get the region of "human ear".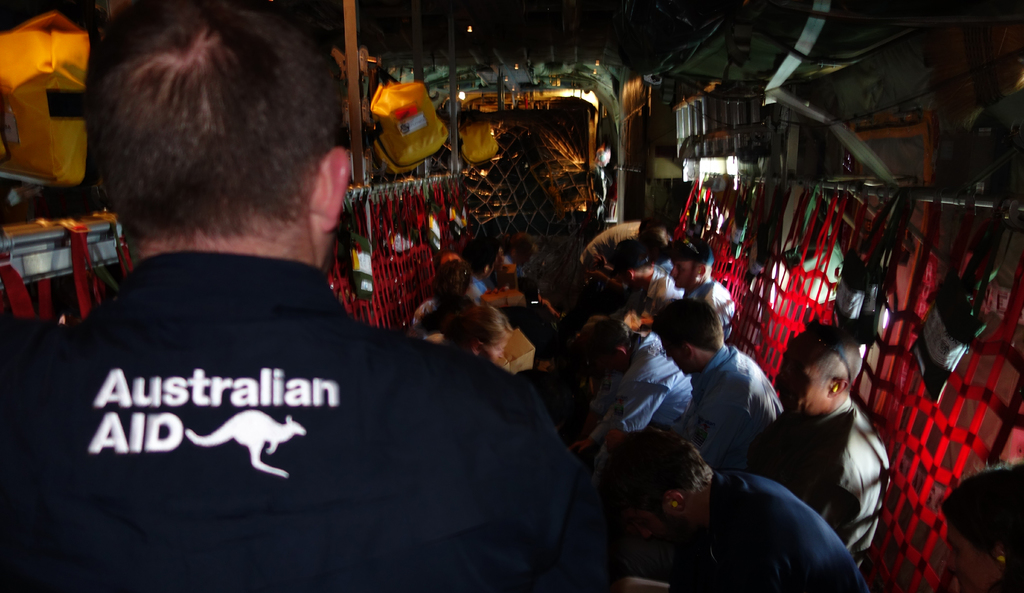
Rect(667, 494, 683, 509).
